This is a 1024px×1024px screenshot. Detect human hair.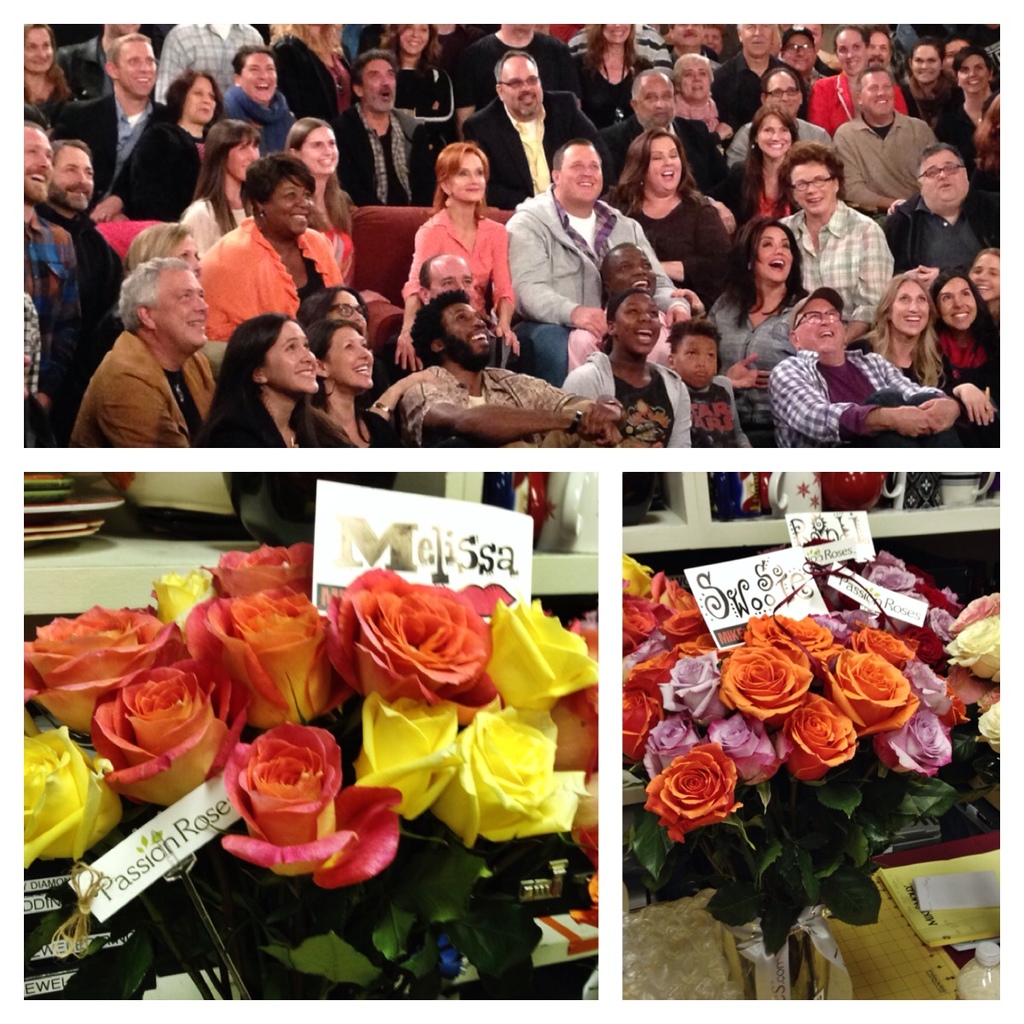
Rect(969, 245, 1002, 268).
